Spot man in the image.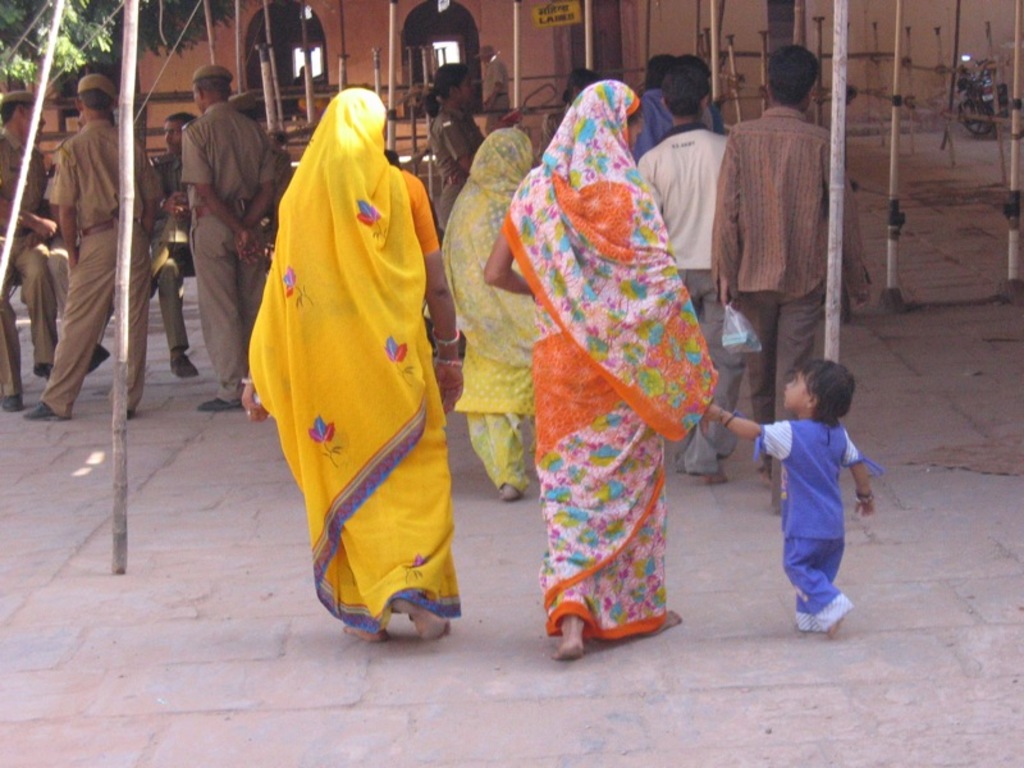
man found at [left=636, top=63, right=756, bottom=475].
